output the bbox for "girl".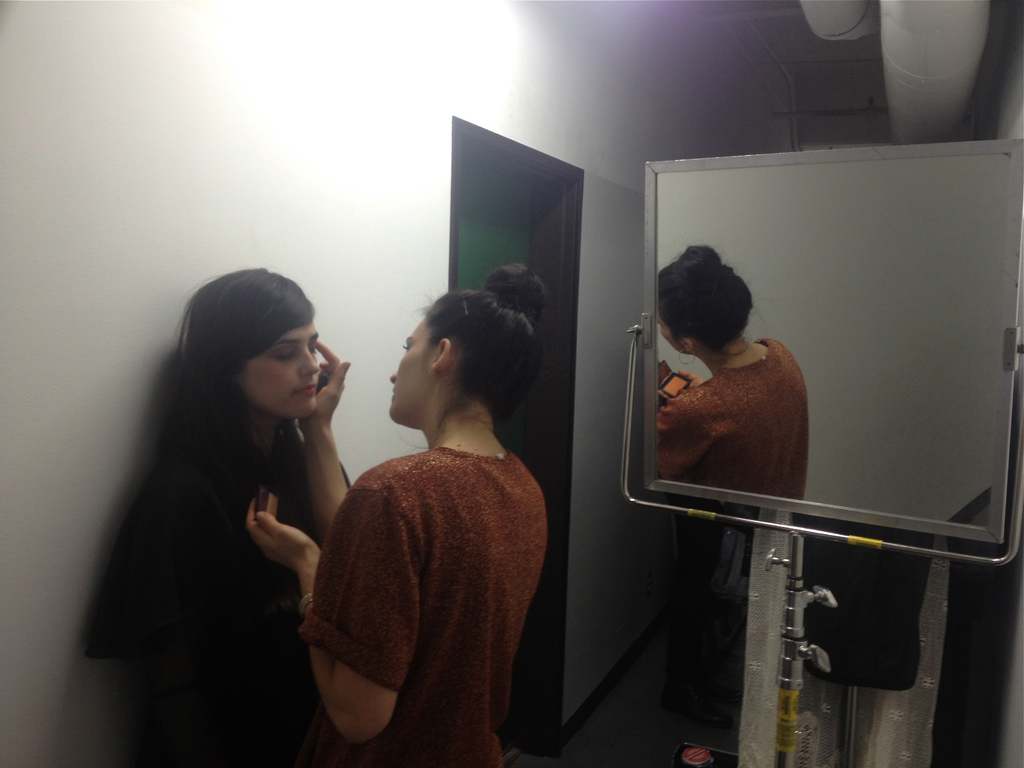
bbox=(84, 270, 352, 767).
